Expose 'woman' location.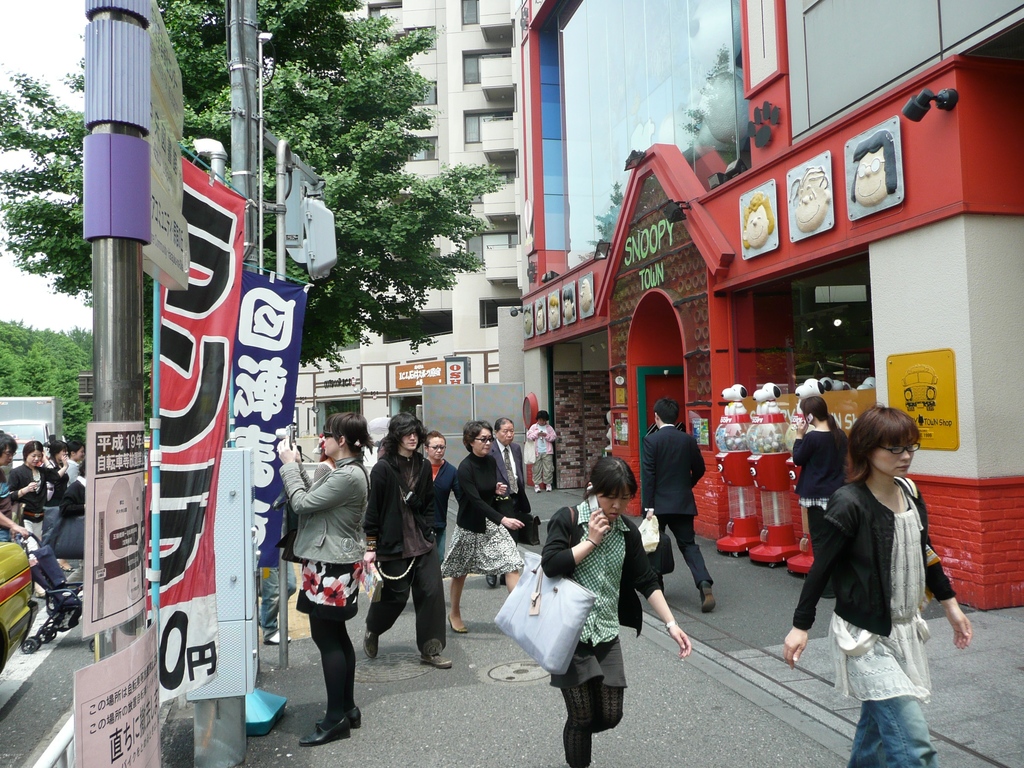
Exposed at l=538, t=452, r=694, b=767.
